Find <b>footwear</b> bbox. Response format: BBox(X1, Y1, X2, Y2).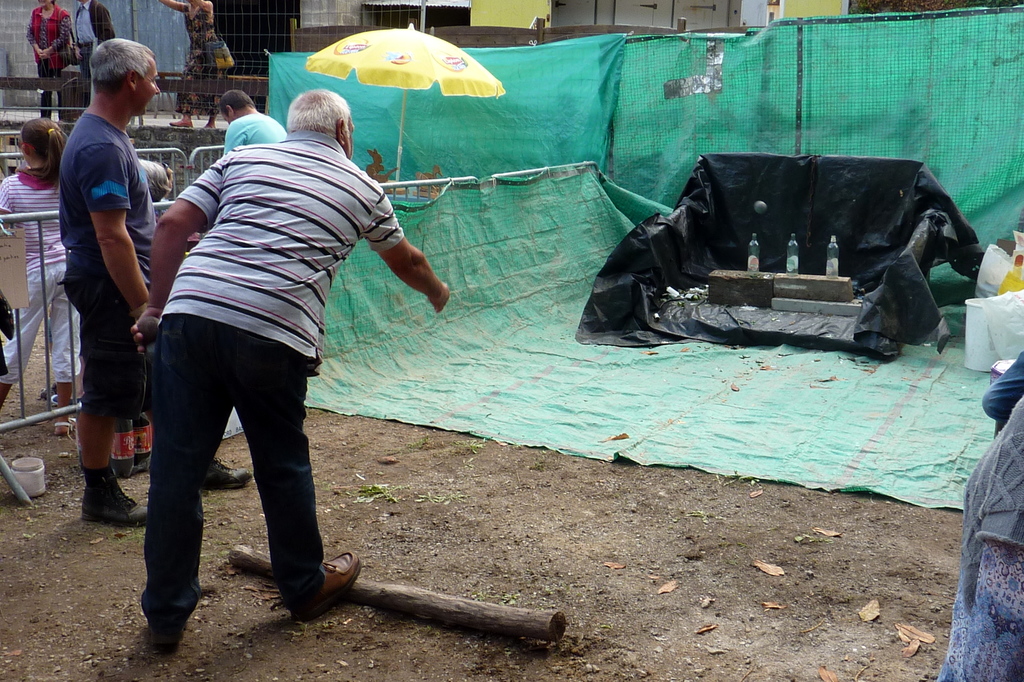
BBox(277, 548, 349, 628).
